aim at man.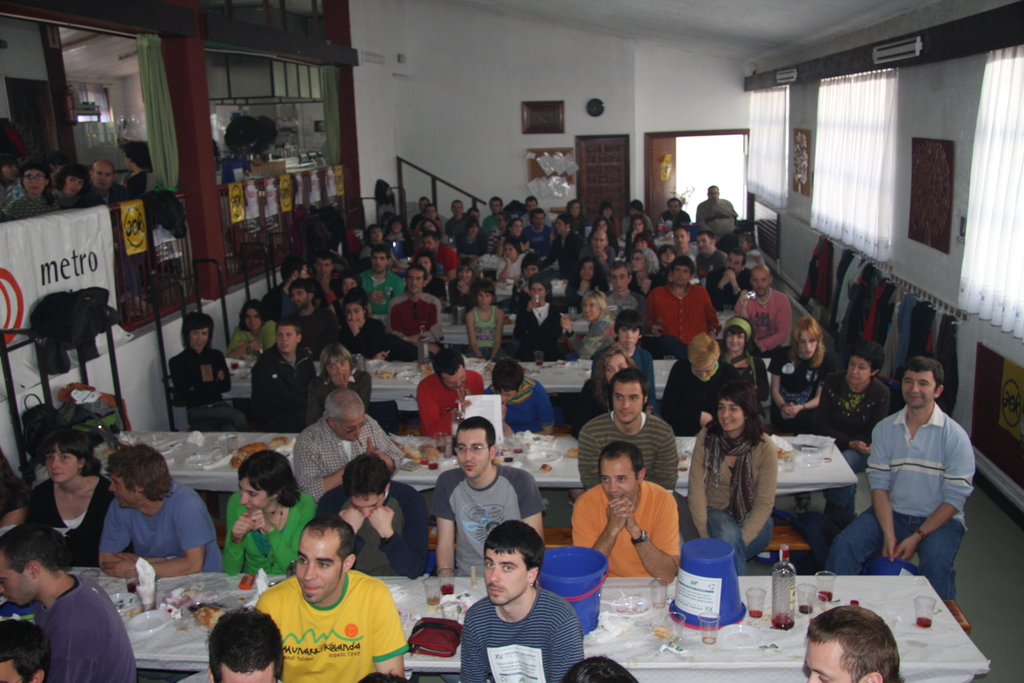
Aimed at <region>430, 417, 543, 577</region>.
